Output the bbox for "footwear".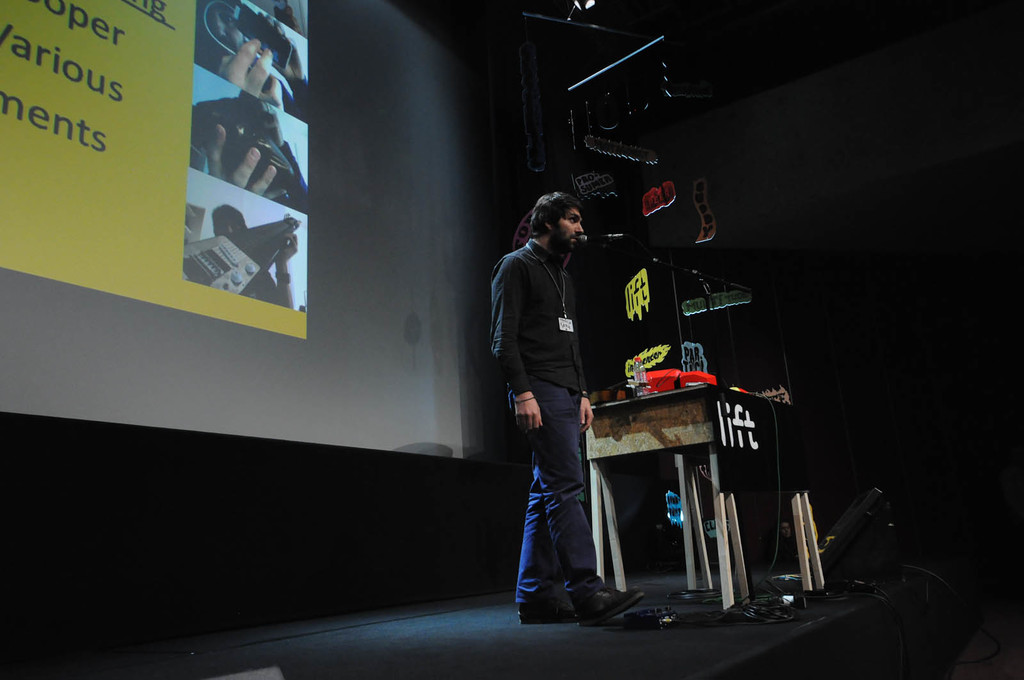
BBox(578, 567, 647, 626).
